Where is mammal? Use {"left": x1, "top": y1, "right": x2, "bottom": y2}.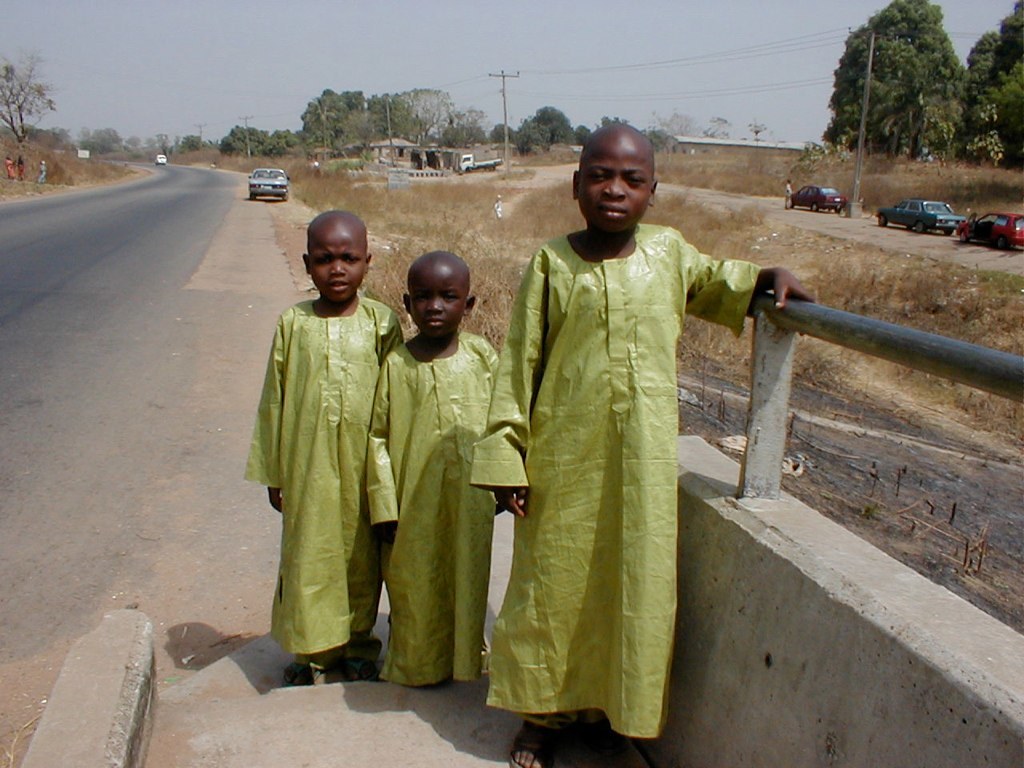
{"left": 785, "top": 180, "right": 793, "bottom": 206}.
